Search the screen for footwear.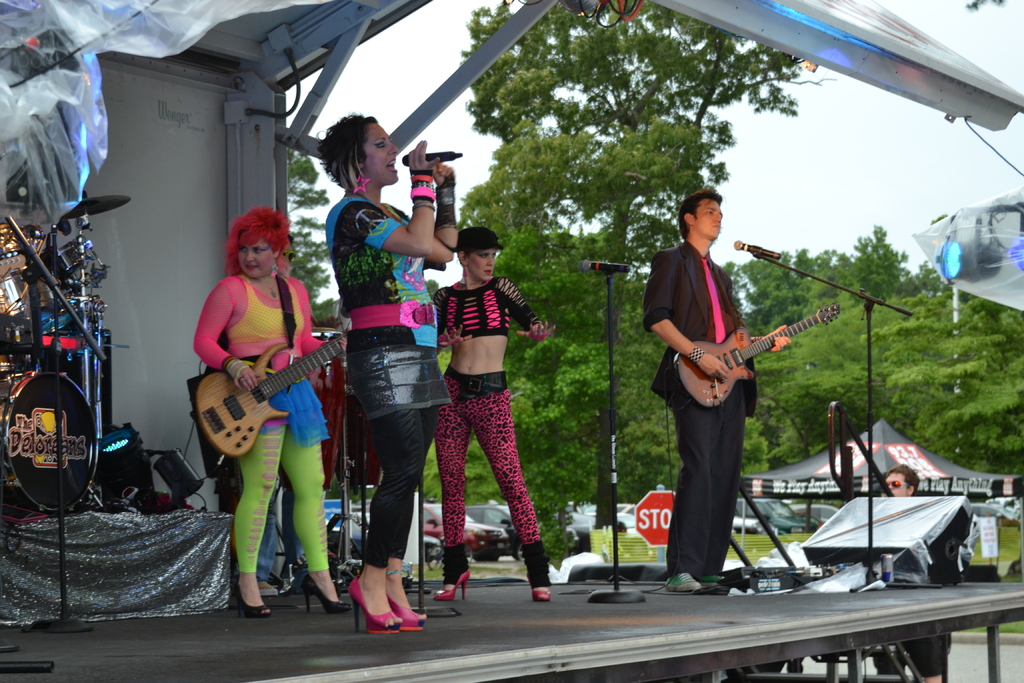
Found at select_region(701, 568, 724, 586).
